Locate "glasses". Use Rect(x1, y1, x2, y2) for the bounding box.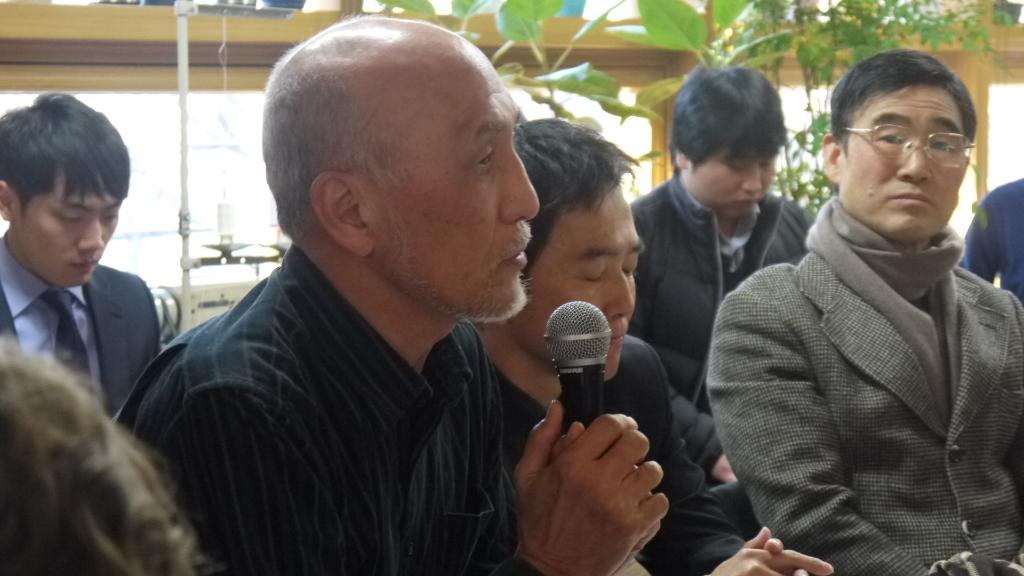
Rect(848, 114, 975, 155).
